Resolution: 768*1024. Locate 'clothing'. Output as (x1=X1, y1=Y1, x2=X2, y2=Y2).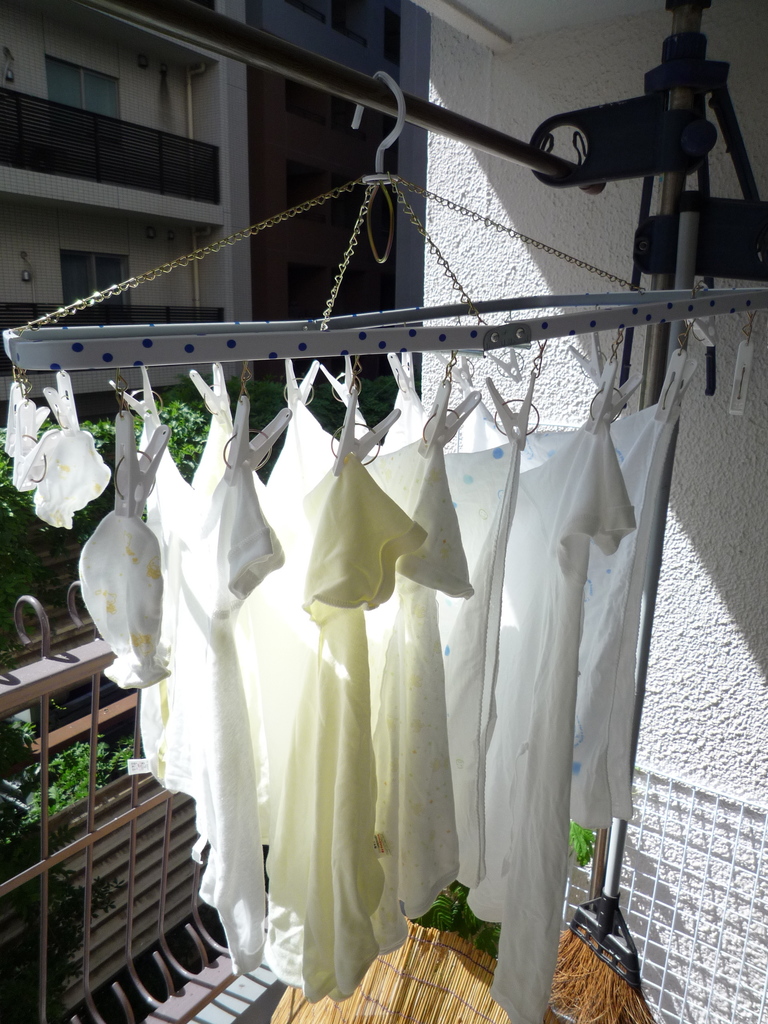
(x1=132, y1=438, x2=291, y2=998).
